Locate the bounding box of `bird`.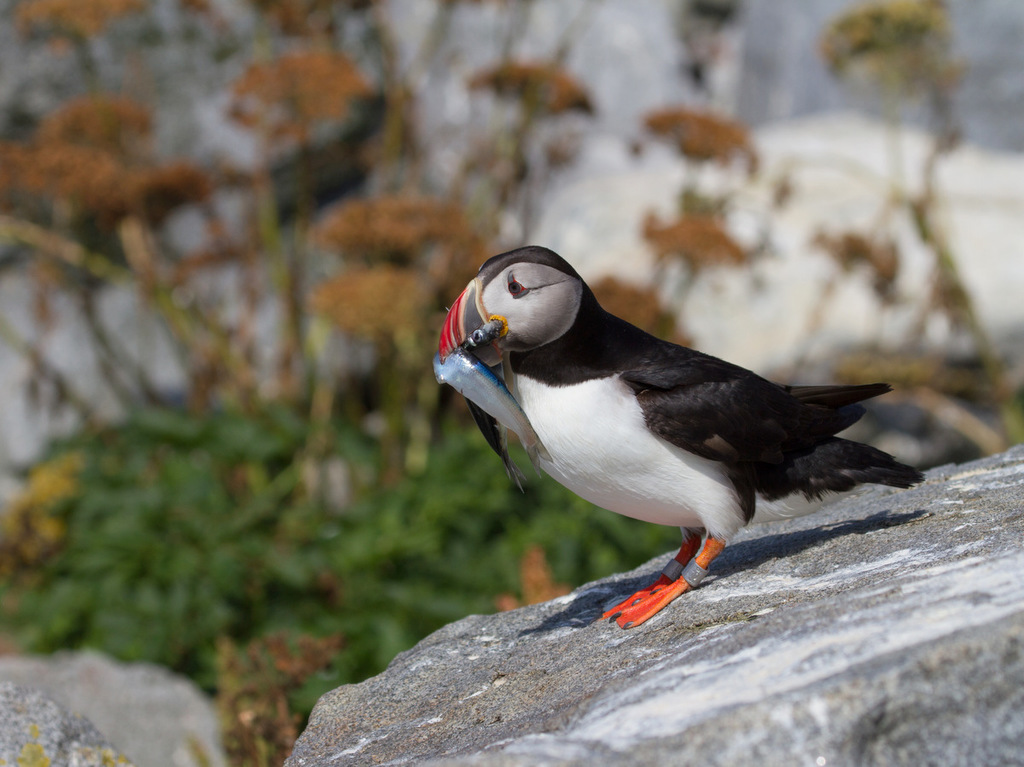
Bounding box: bbox=(432, 219, 937, 633).
